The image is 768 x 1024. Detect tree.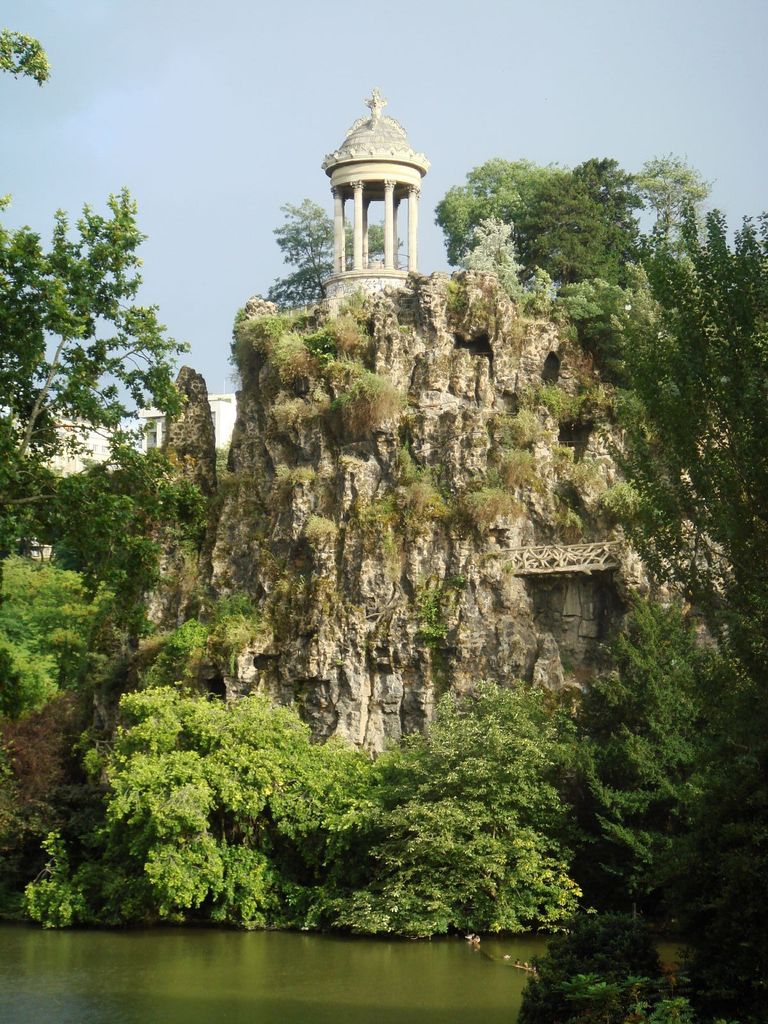
Detection: pyautogui.locateOnScreen(0, 183, 206, 648).
